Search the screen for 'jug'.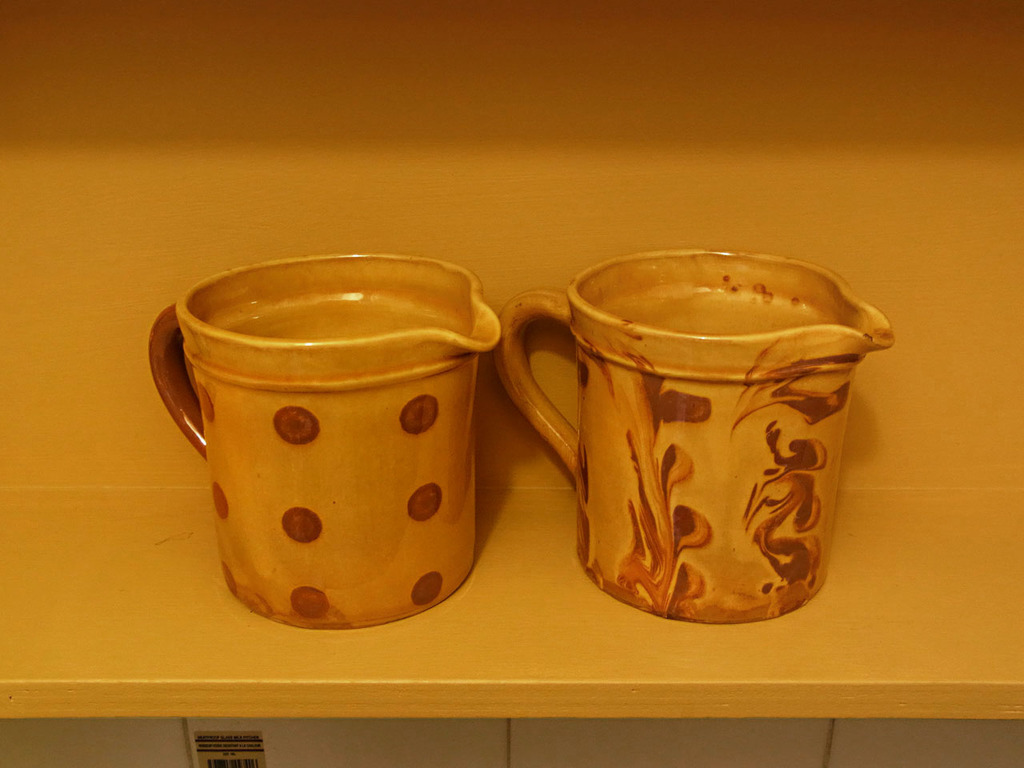
Found at 489, 245, 895, 625.
